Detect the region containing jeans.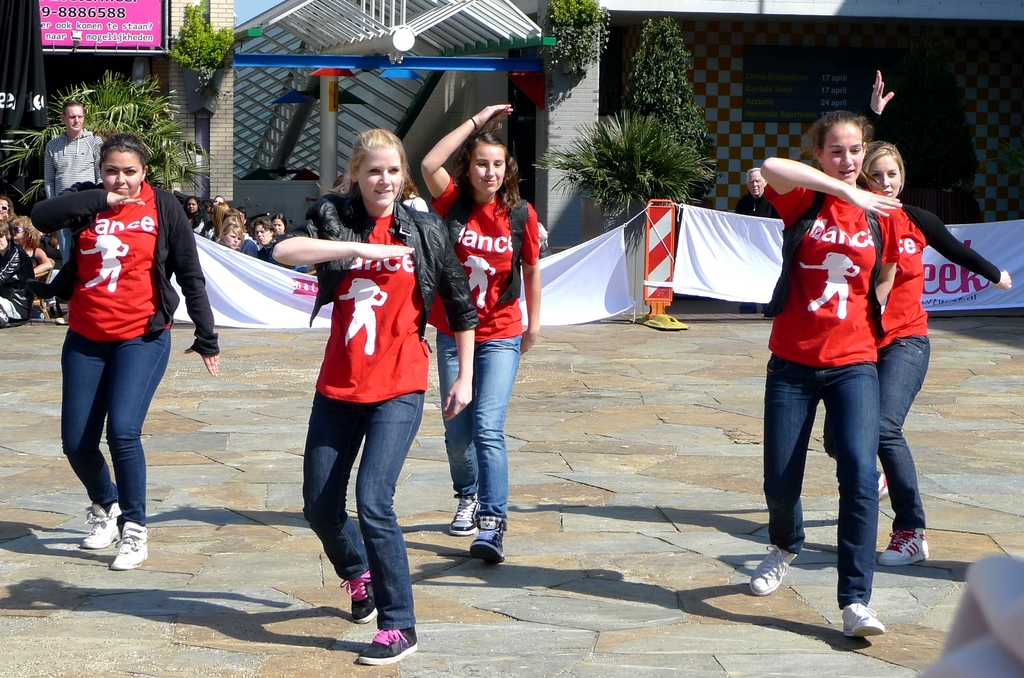
select_region(61, 327, 172, 525).
